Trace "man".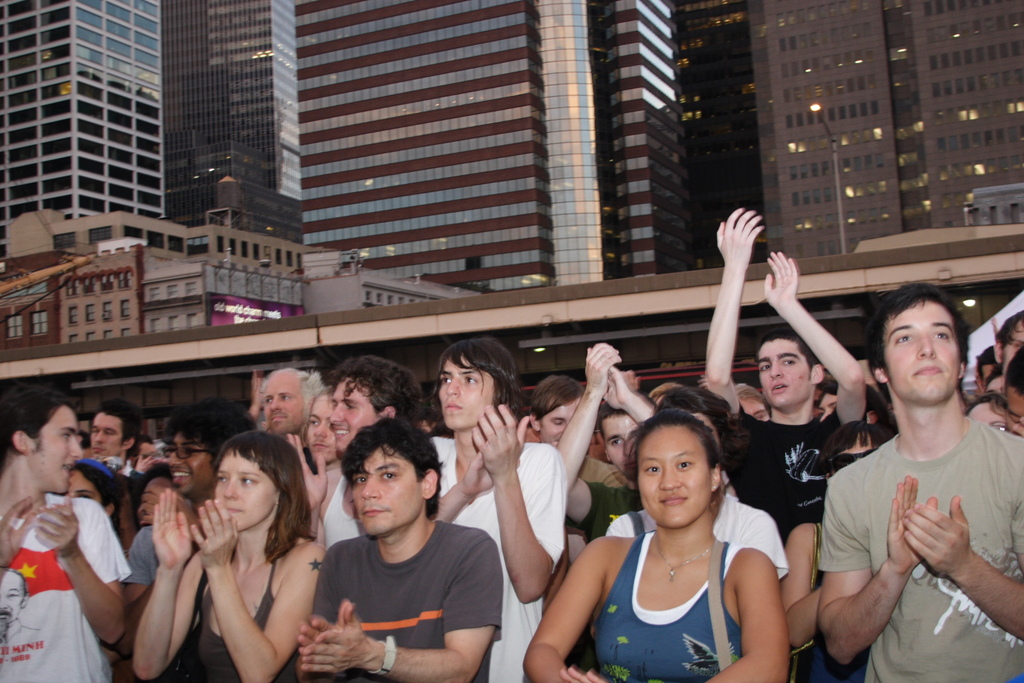
Traced to crop(971, 342, 998, 395).
